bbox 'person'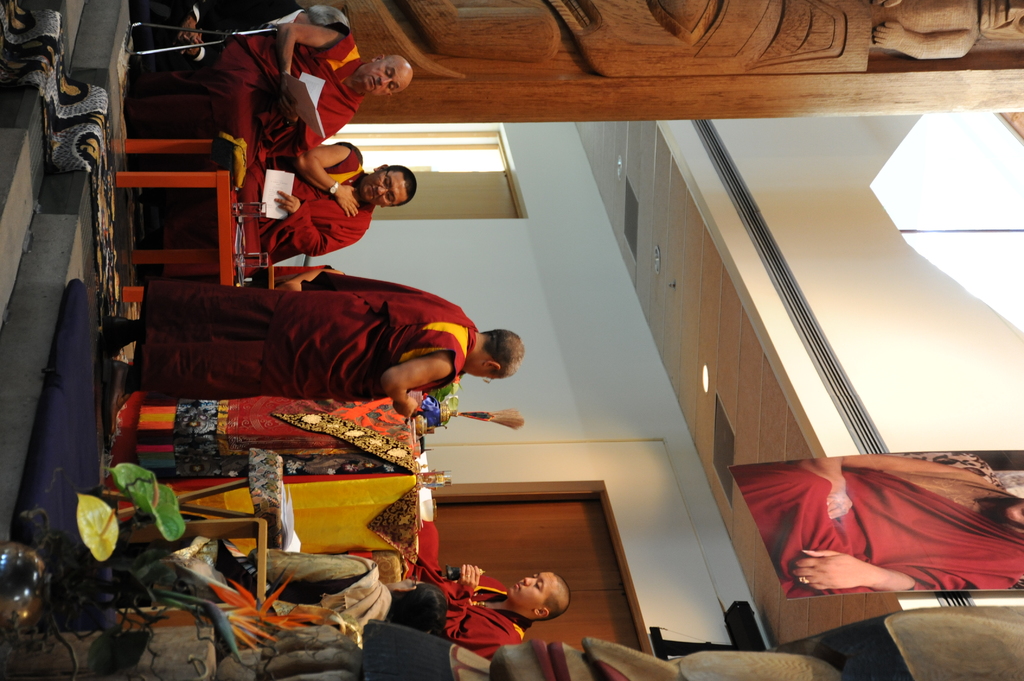
l=737, t=452, r=1023, b=597
